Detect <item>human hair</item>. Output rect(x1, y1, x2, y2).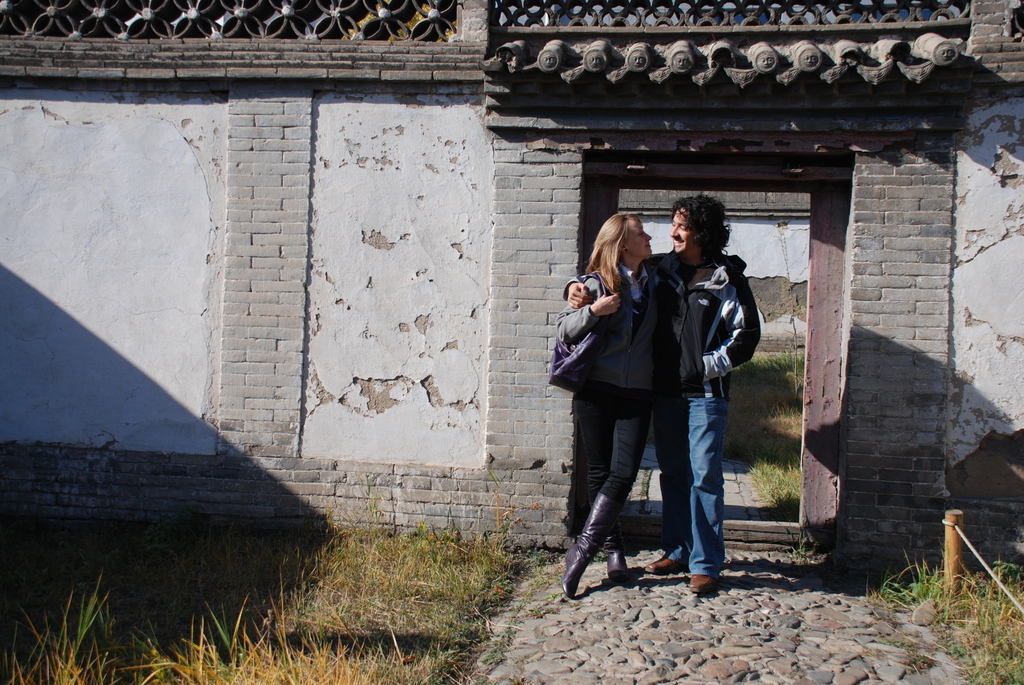
rect(591, 211, 651, 326).
